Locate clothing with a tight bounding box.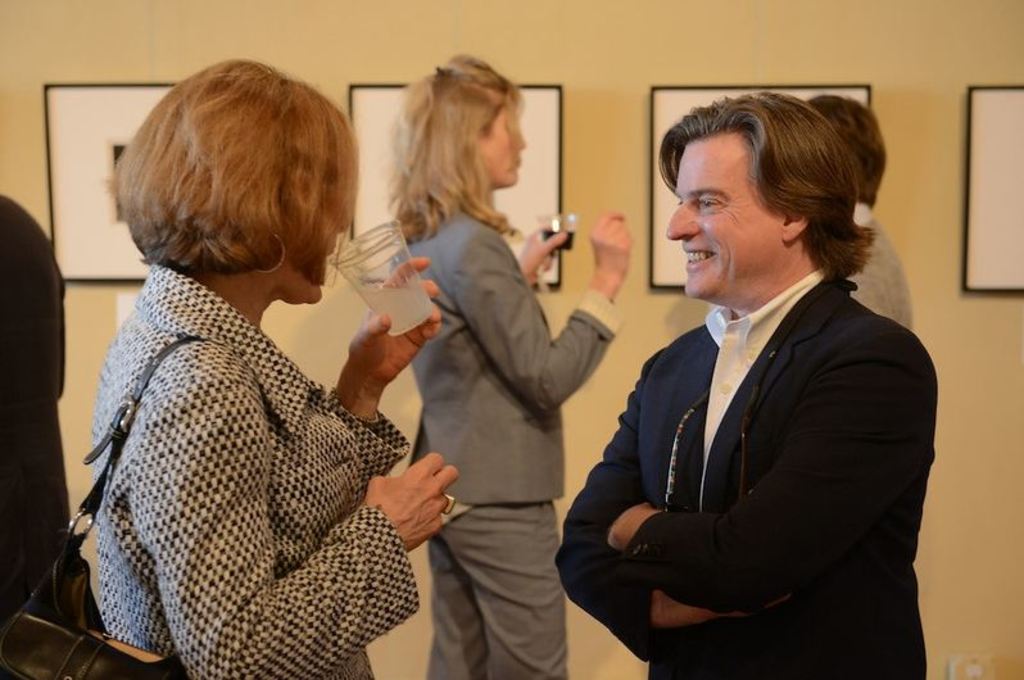
848, 204, 915, 334.
